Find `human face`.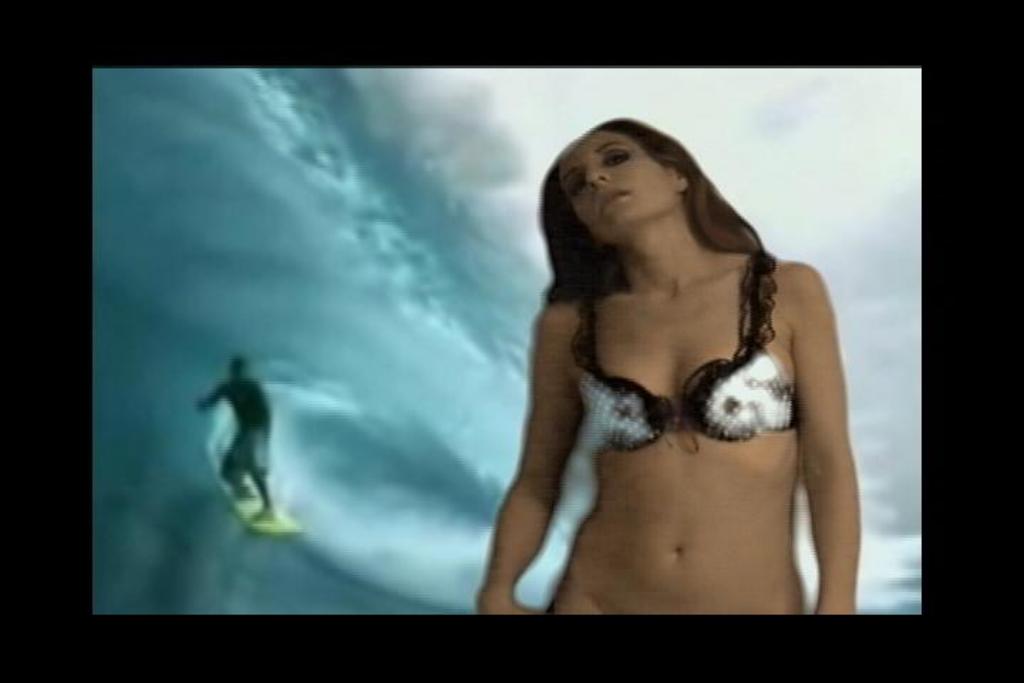
bbox=[566, 135, 690, 238].
